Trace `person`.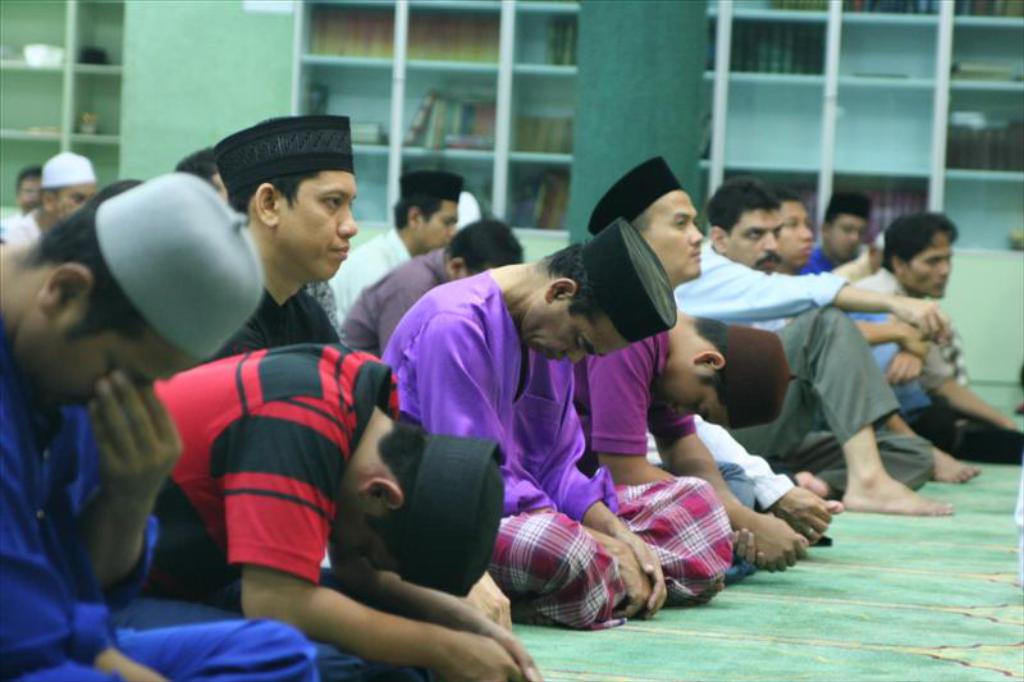
Traced to pyautogui.locateOnScreen(792, 193, 867, 275).
